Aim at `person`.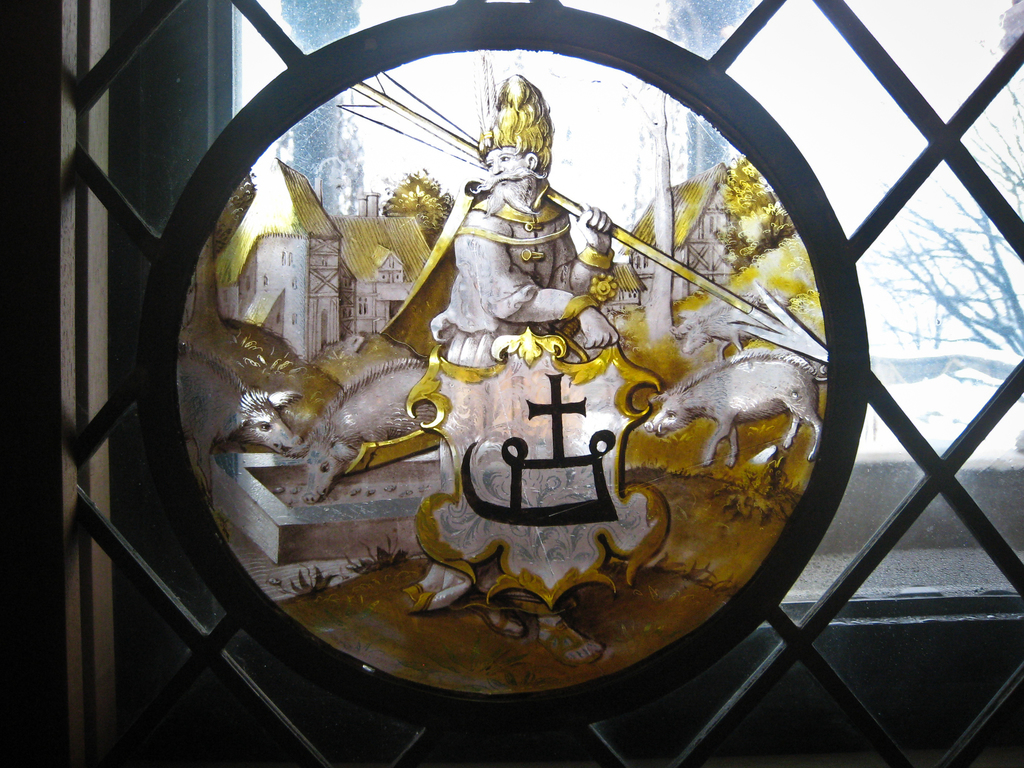
Aimed at region(431, 76, 622, 667).
